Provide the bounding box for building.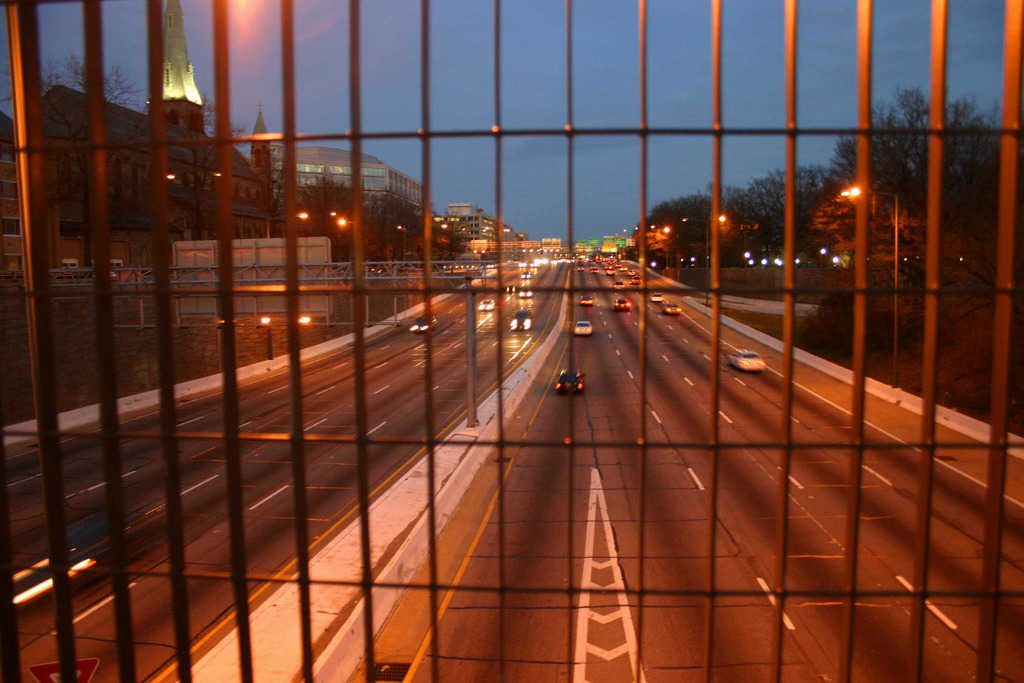
543/238/566/256.
